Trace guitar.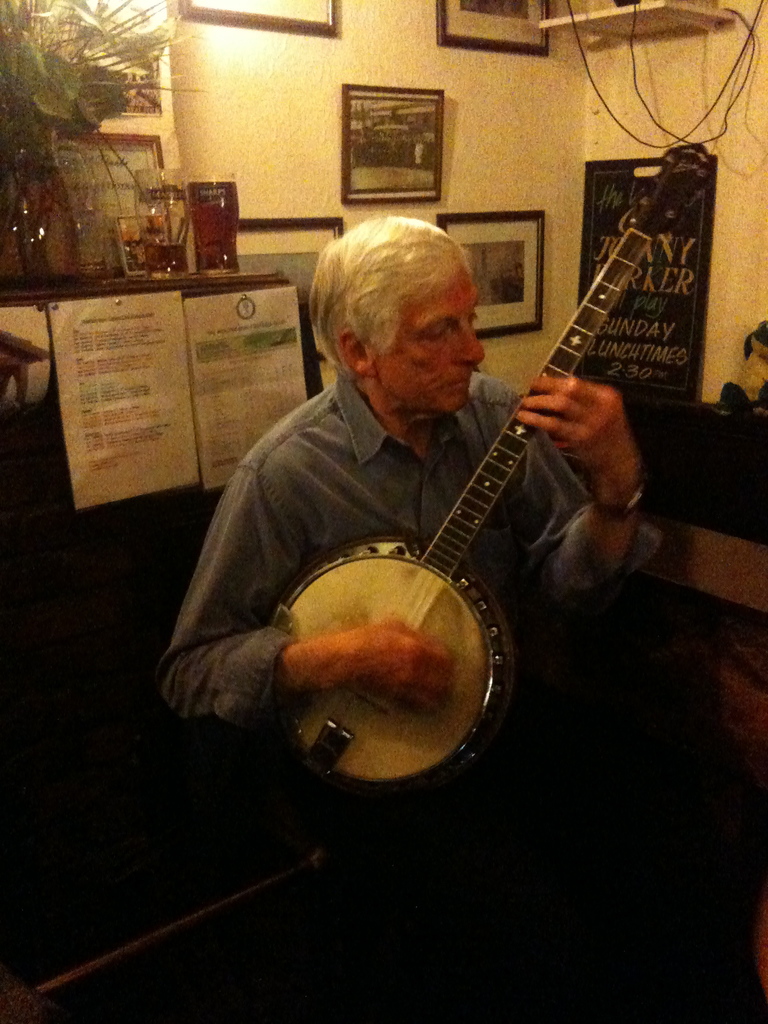
Traced to (208,196,696,756).
